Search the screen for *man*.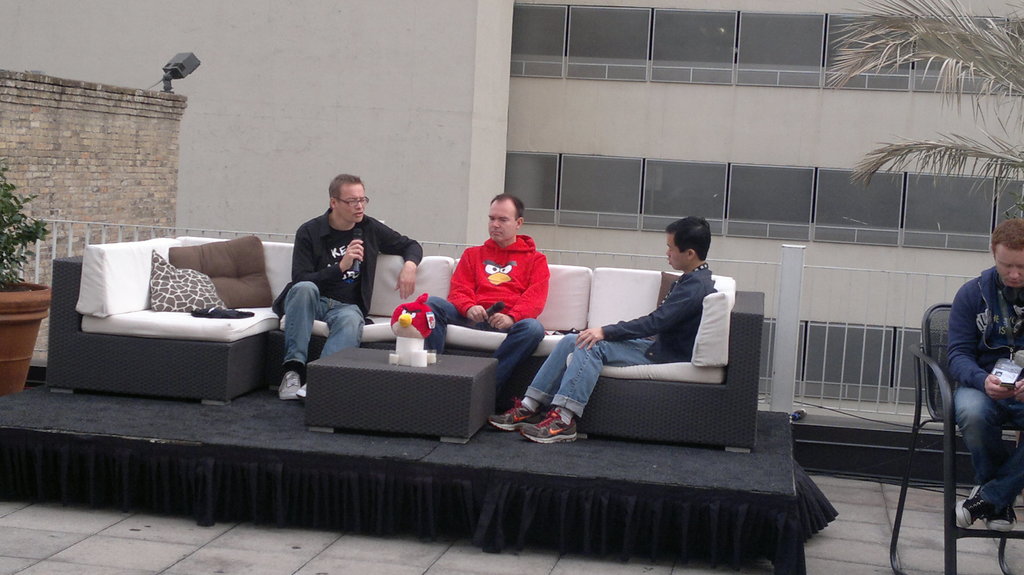
Found at rect(486, 217, 716, 445).
